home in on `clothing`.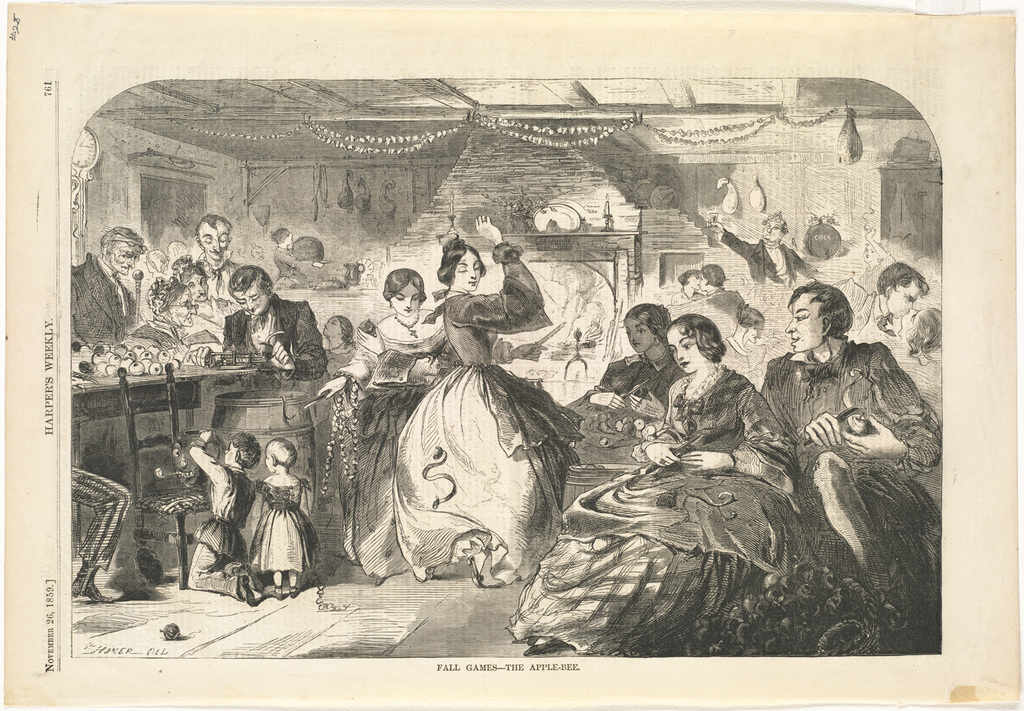
Homed in at [x1=706, y1=288, x2=767, y2=329].
